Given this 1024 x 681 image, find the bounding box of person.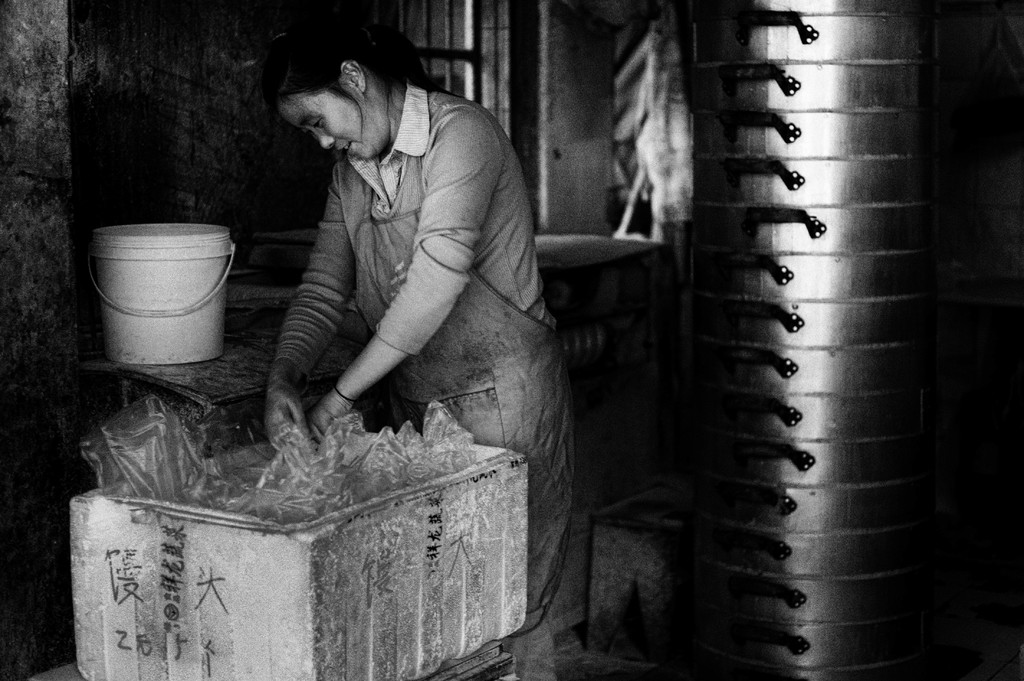
select_region(260, 10, 579, 638).
